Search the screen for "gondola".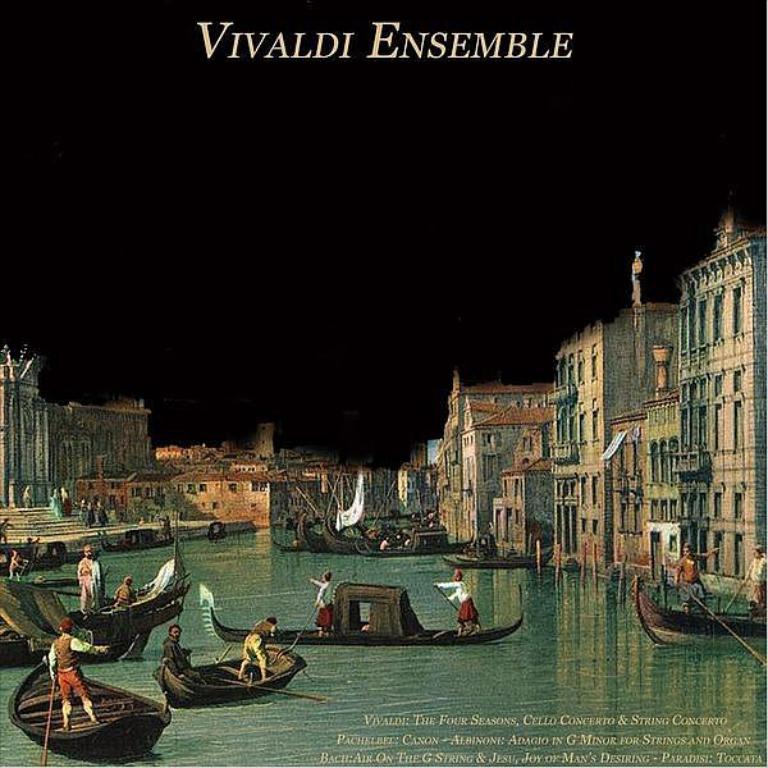
Found at bbox(317, 508, 452, 559).
